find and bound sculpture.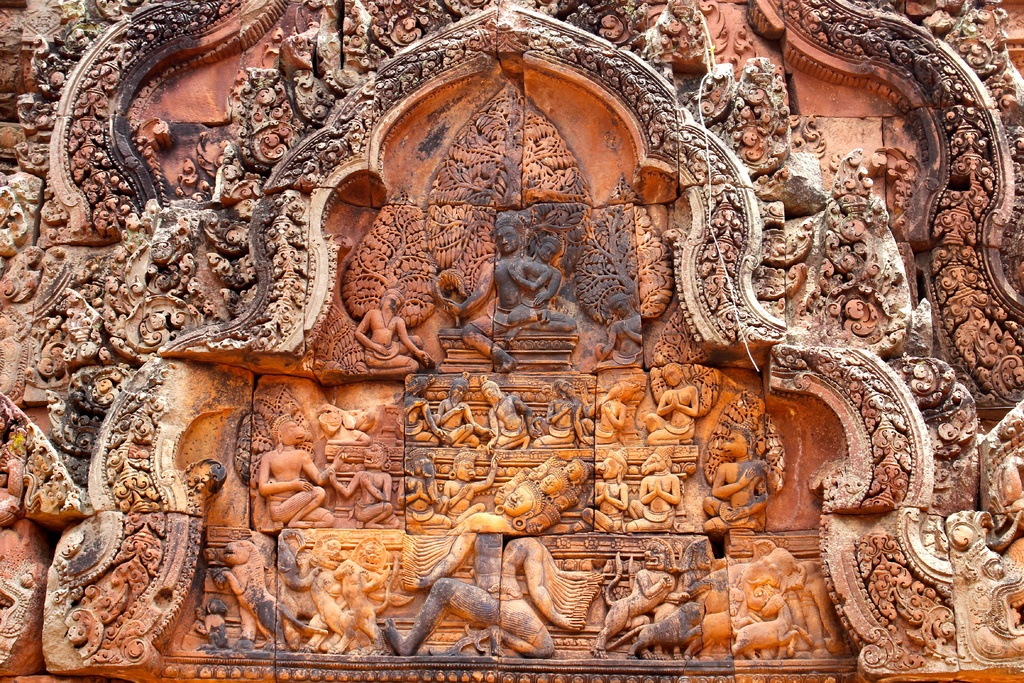
Bound: pyautogui.locateOnScreen(393, 448, 449, 529).
